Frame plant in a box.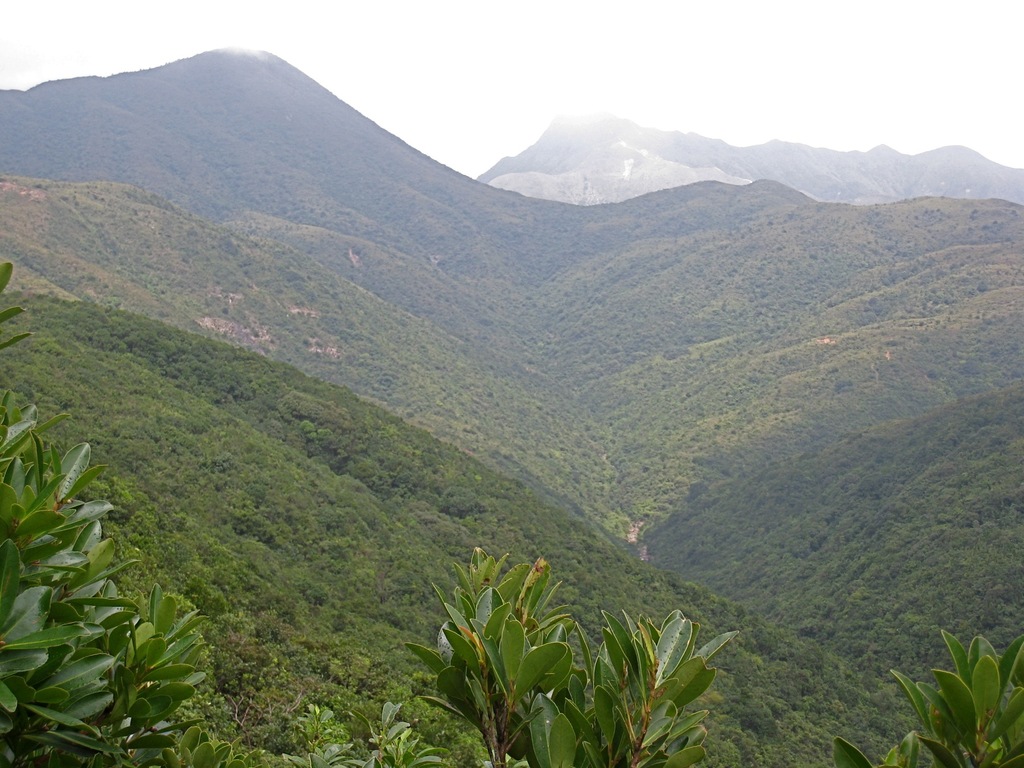
361/689/459/767.
